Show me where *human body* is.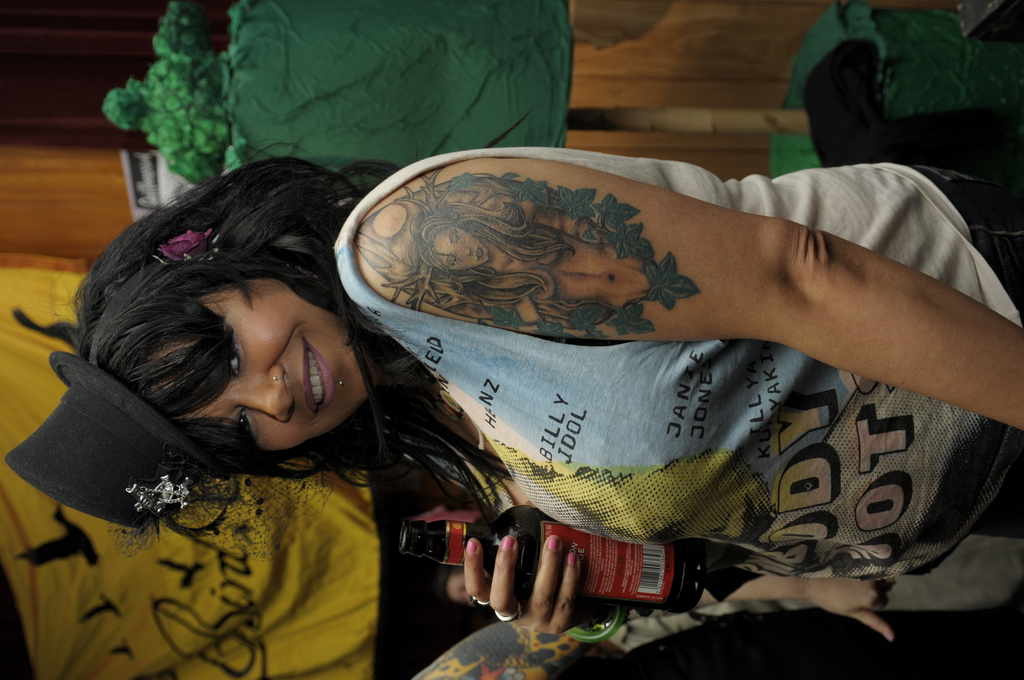
*human body* is at region(0, 133, 1023, 636).
